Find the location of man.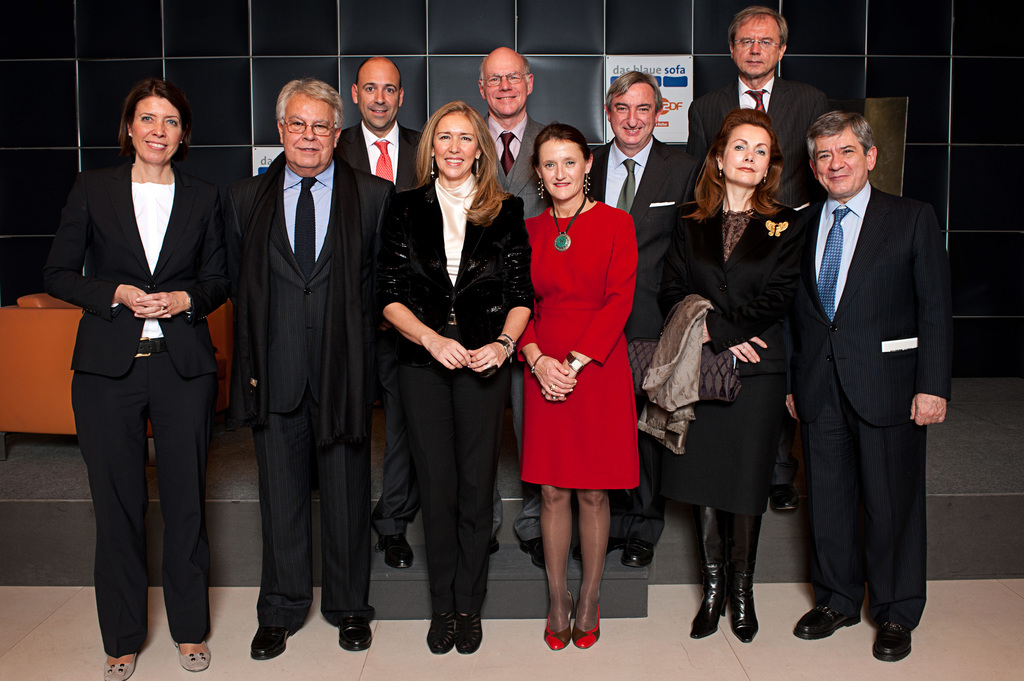
Location: 465/47/562/572.
